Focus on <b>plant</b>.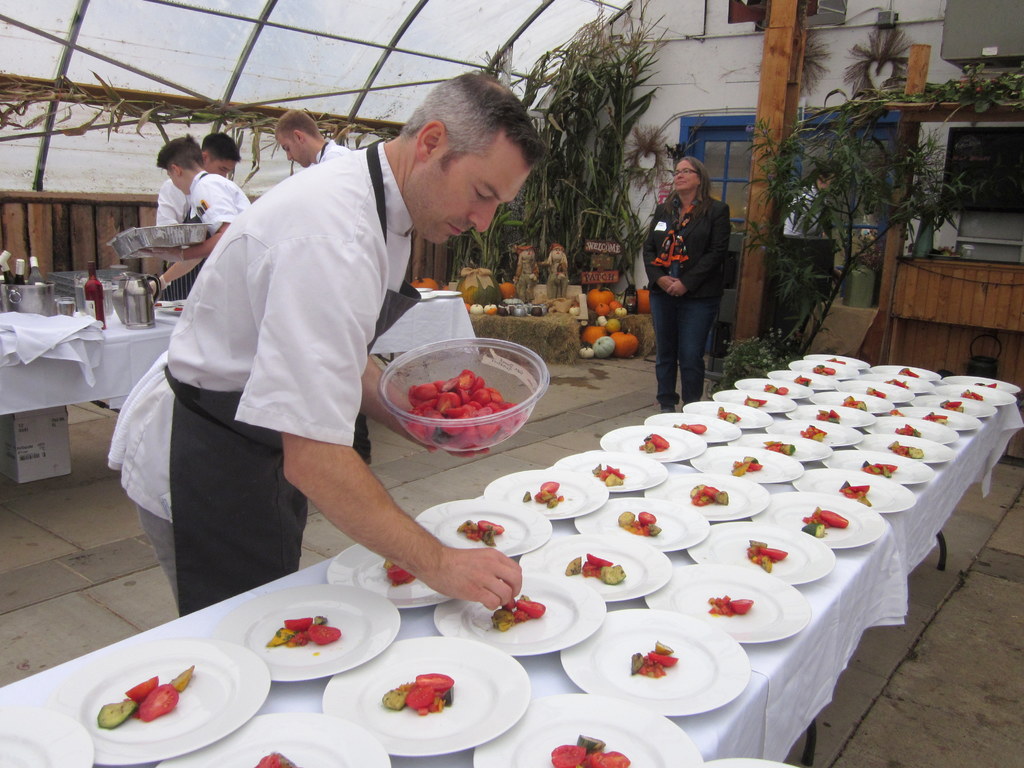
Focused at {"x1": 747, "y1": 102, "x2": 990, "y2": 329}.
